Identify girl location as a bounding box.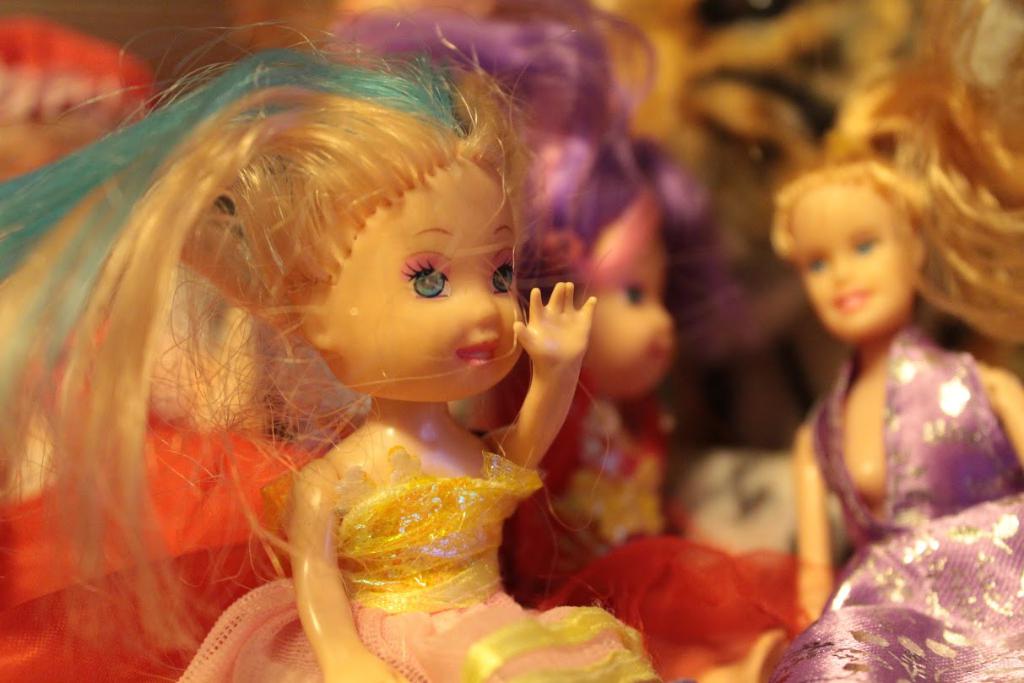
crop(768, 0, 1023, 682).
